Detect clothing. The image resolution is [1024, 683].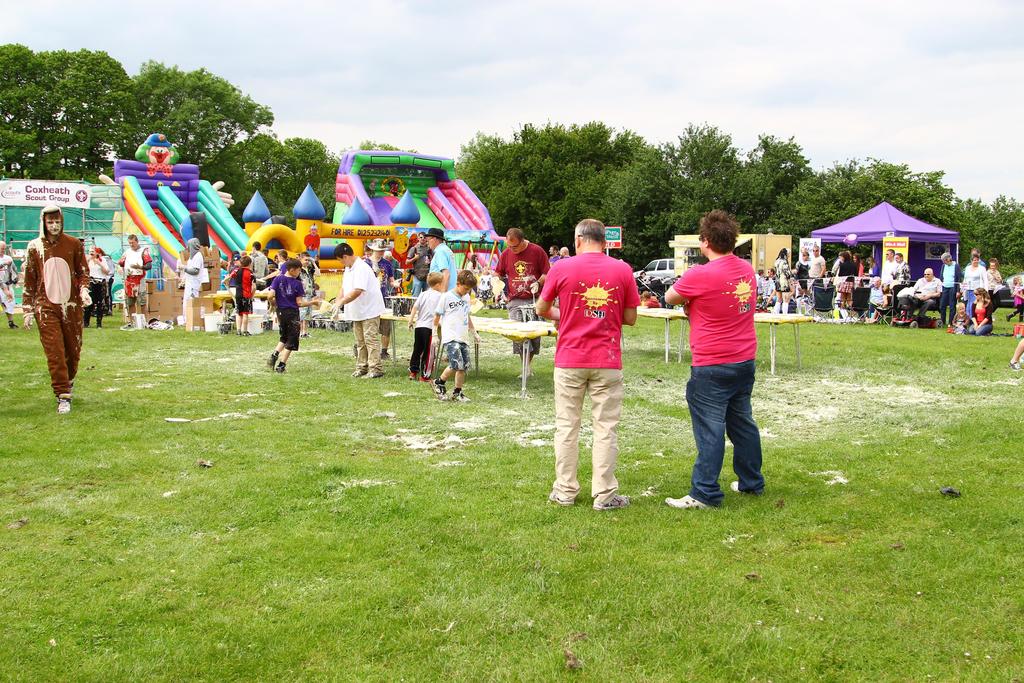
pyautogui.locateOnScreen(414, 289, 444, 376).
